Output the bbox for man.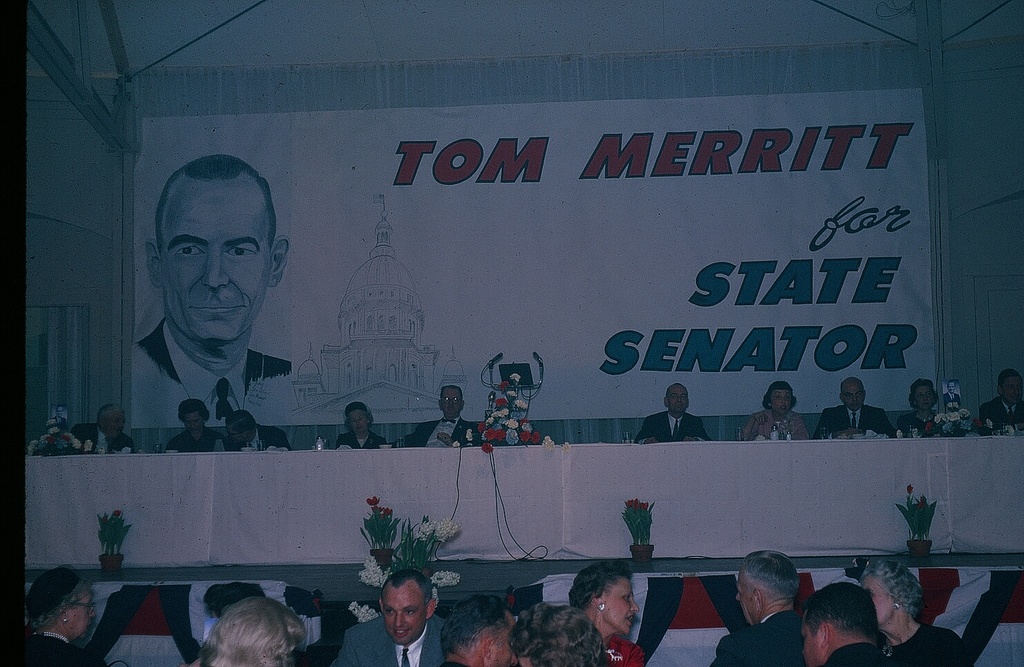
bbox=(74, 401, 144, 456).
